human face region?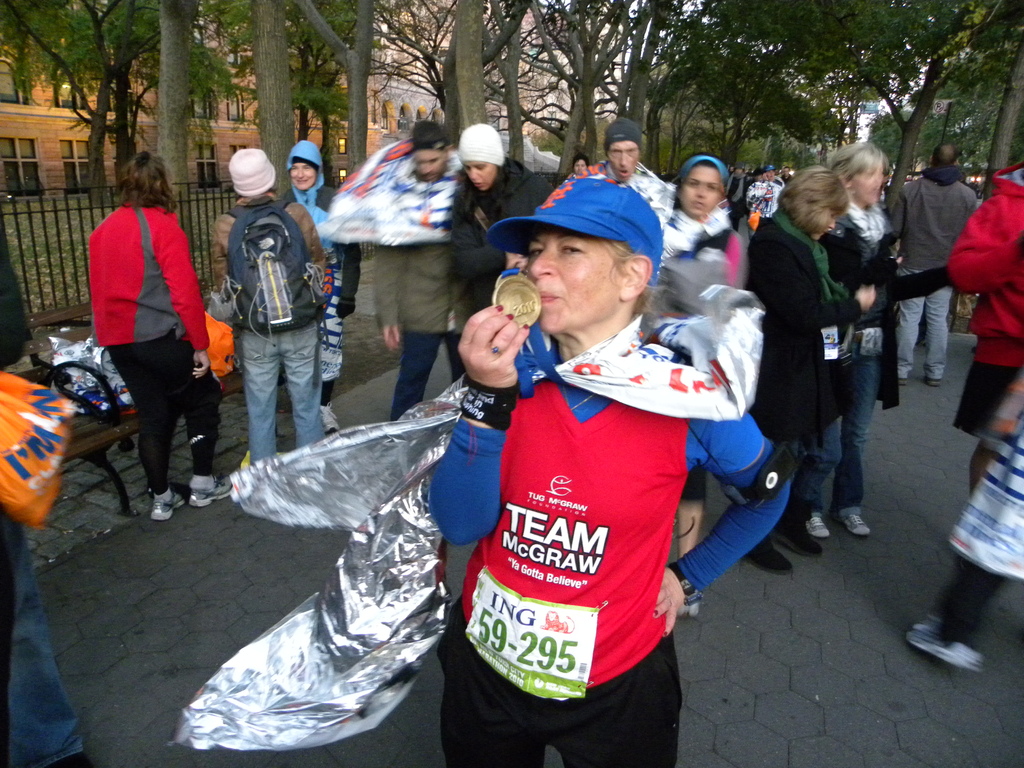
select_region(680, 165, 721, 221)
